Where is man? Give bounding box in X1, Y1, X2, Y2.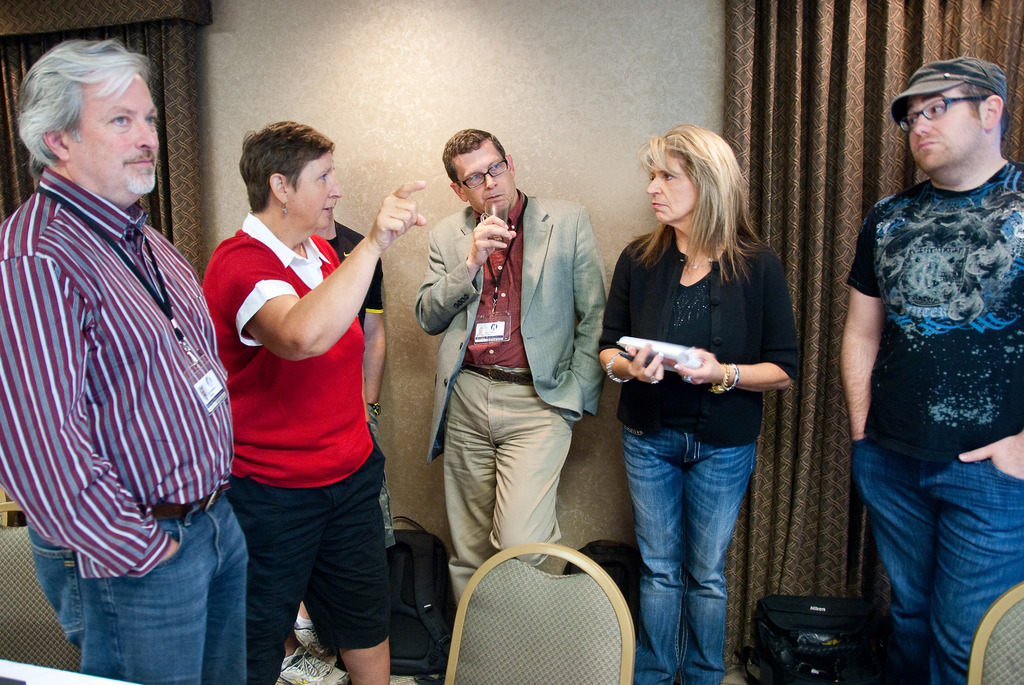
413, 125, 610, 613.
